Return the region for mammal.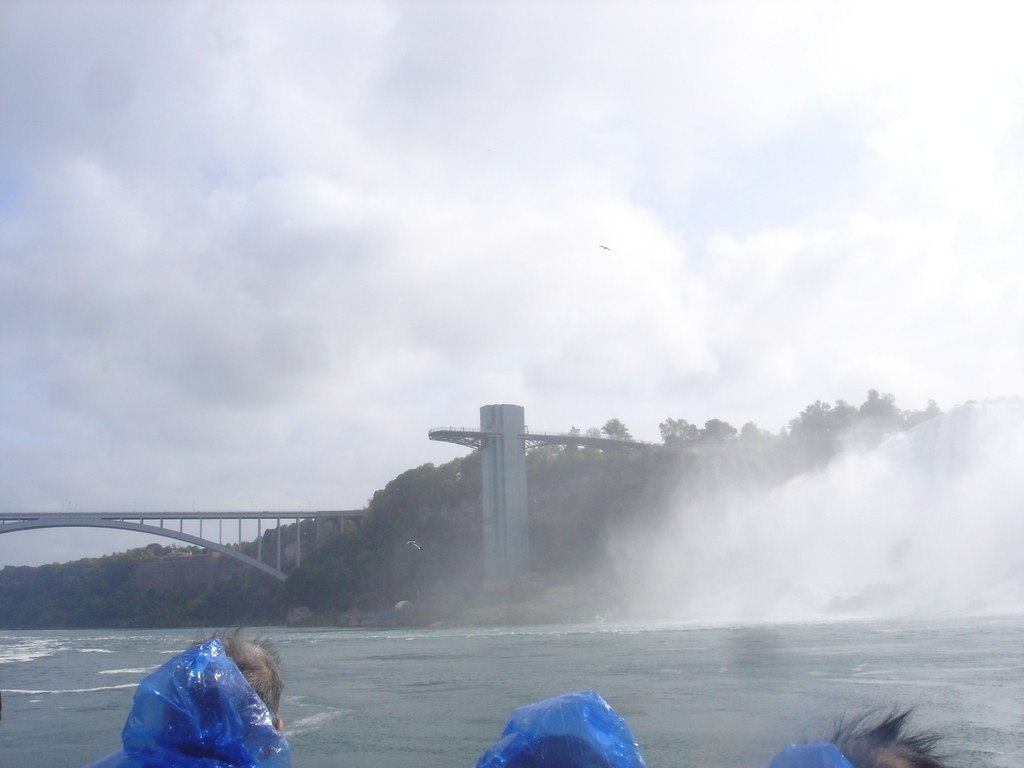
(left=481, top=687, right=644, bottom=767).
